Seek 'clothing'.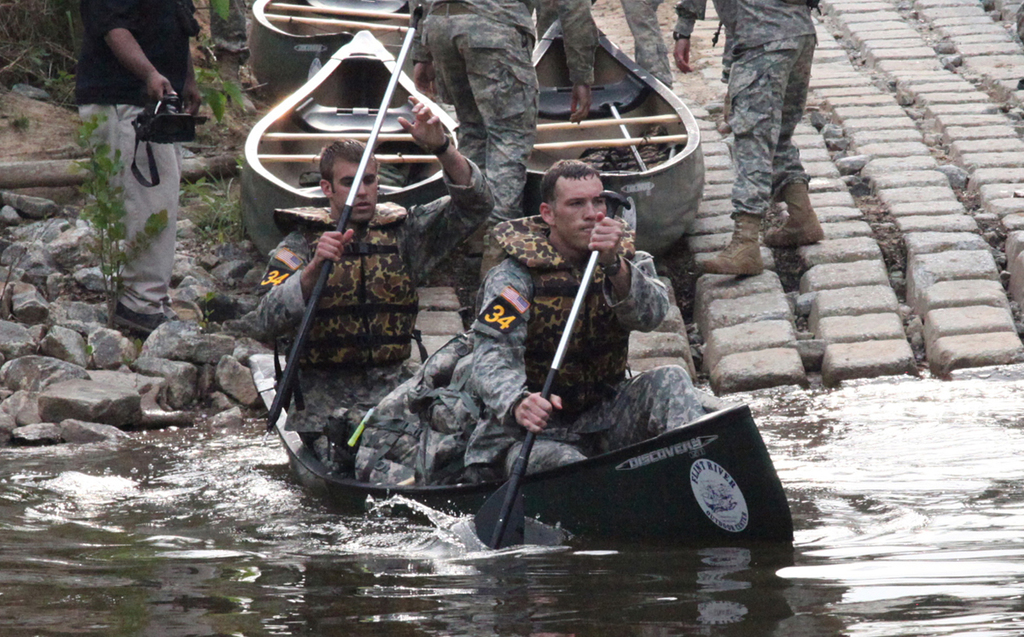
bbox=[74, 0, 199, 321].
